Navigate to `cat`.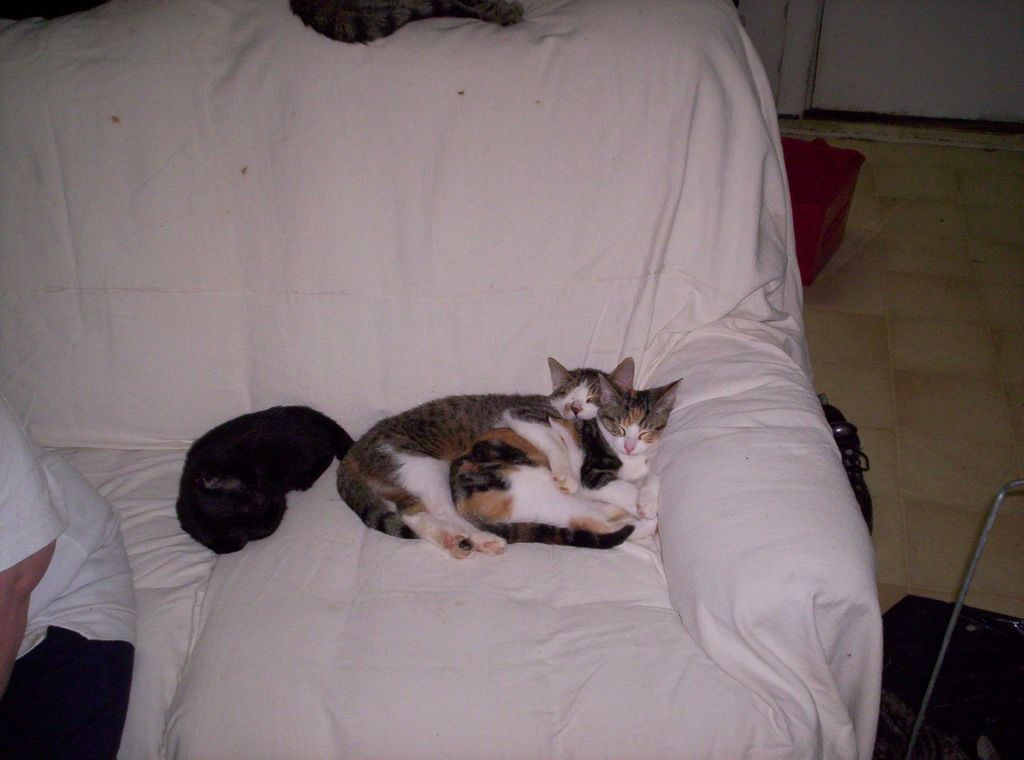
Navigation target: x1=333 y1=352 x2=636 y2=566.
